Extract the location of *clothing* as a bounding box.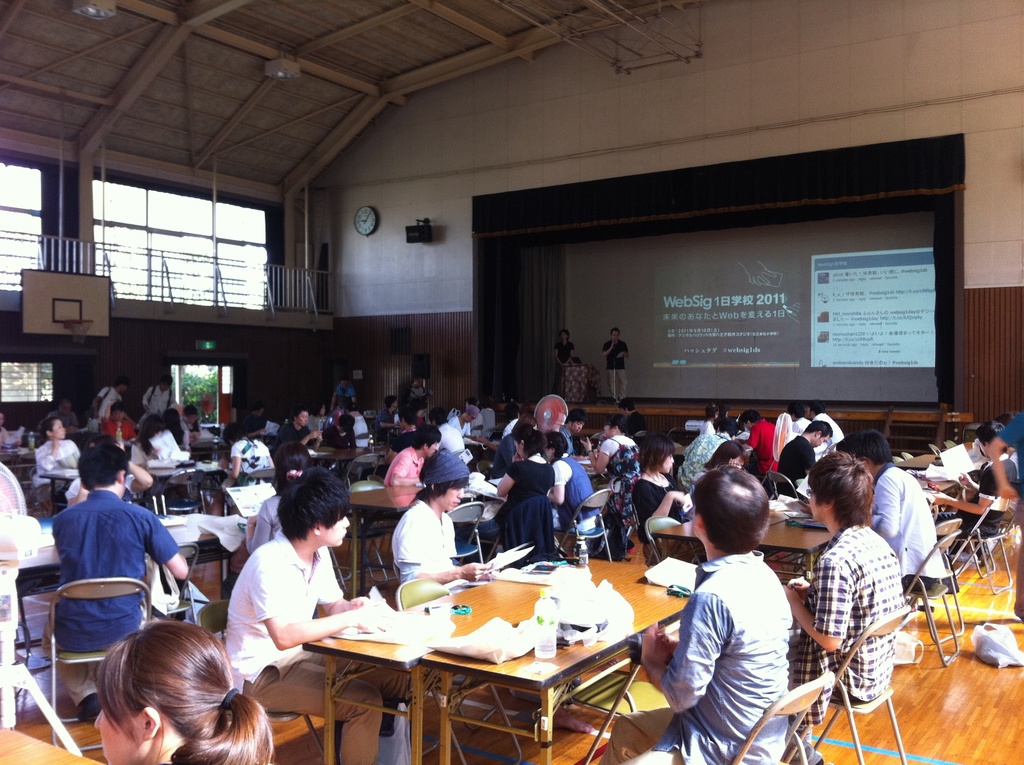
(x1=96, y1=380, x2=138, y2=430).
